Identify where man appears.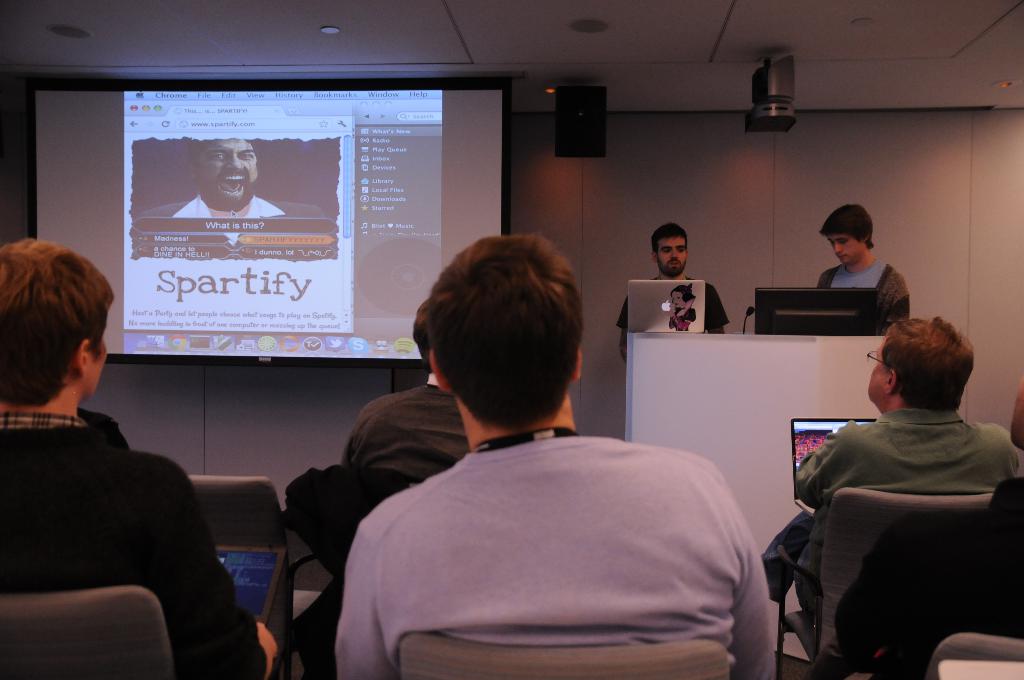
Appears at [x1=793, y1=314, x2=1023, y2=631].
